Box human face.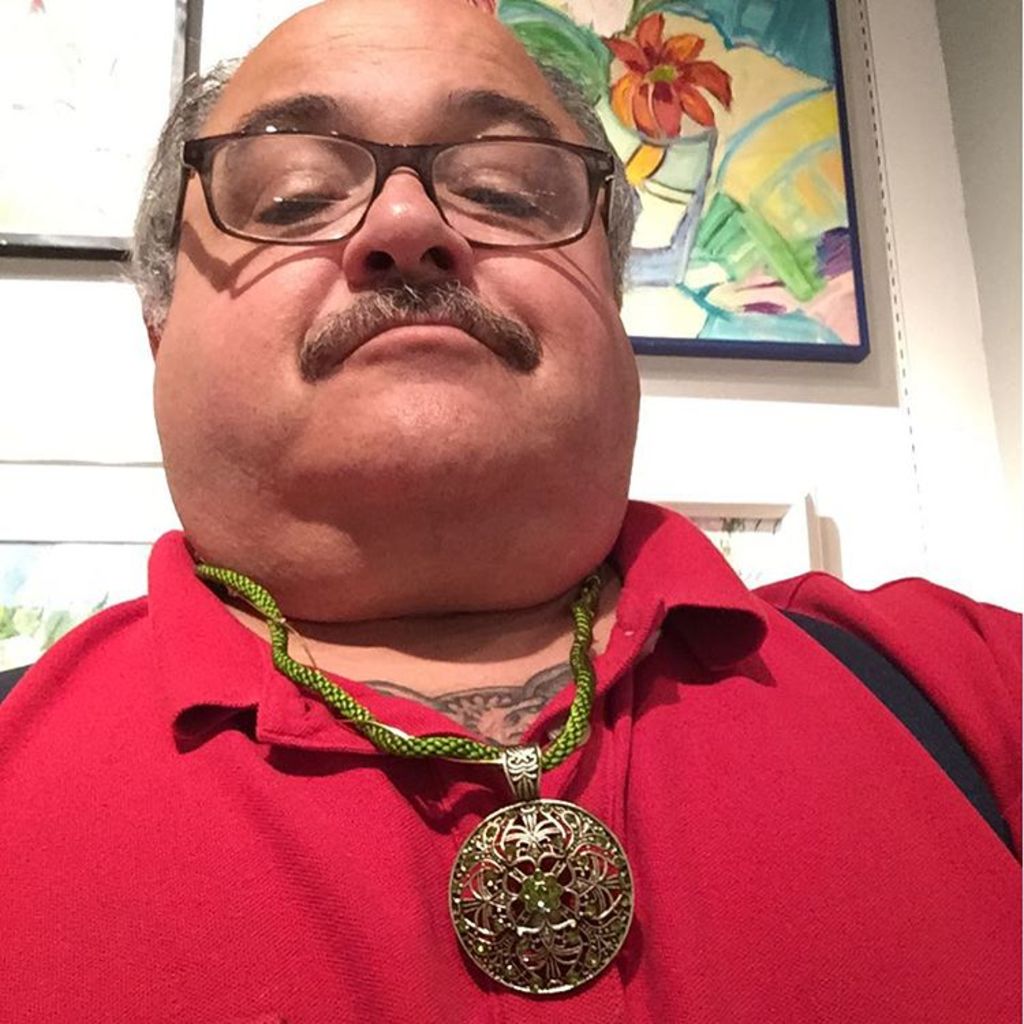
box(149, 0, 644, 490).
